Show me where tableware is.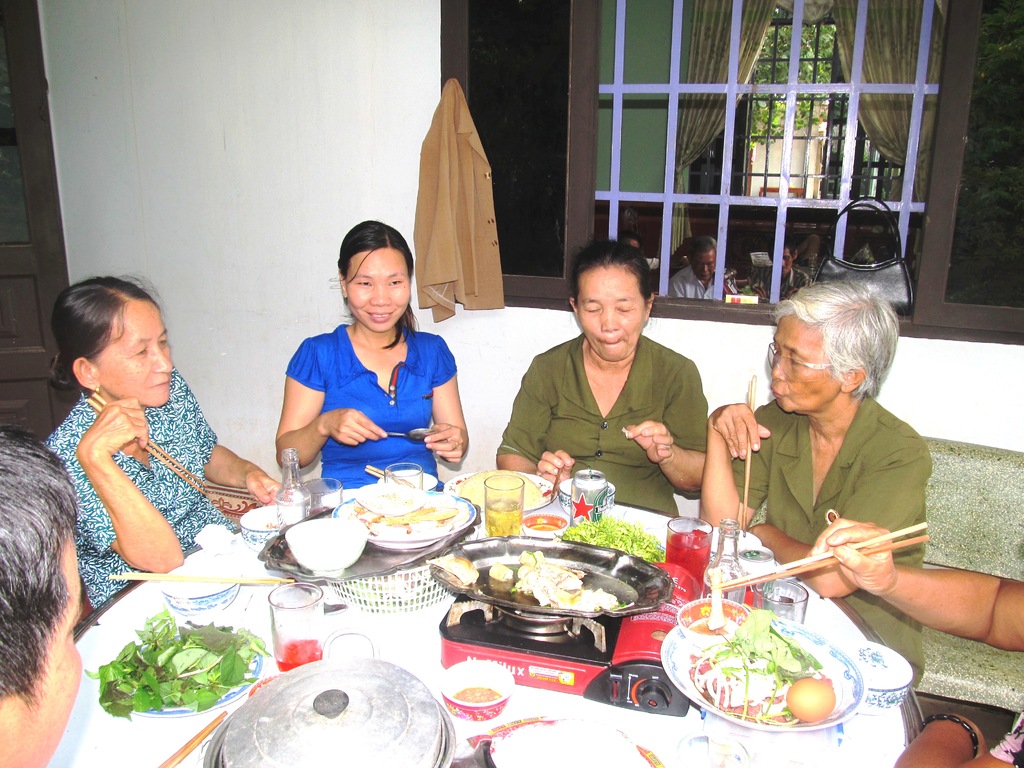
tableware is at left=442, top=660, right=513, bottom=721.
